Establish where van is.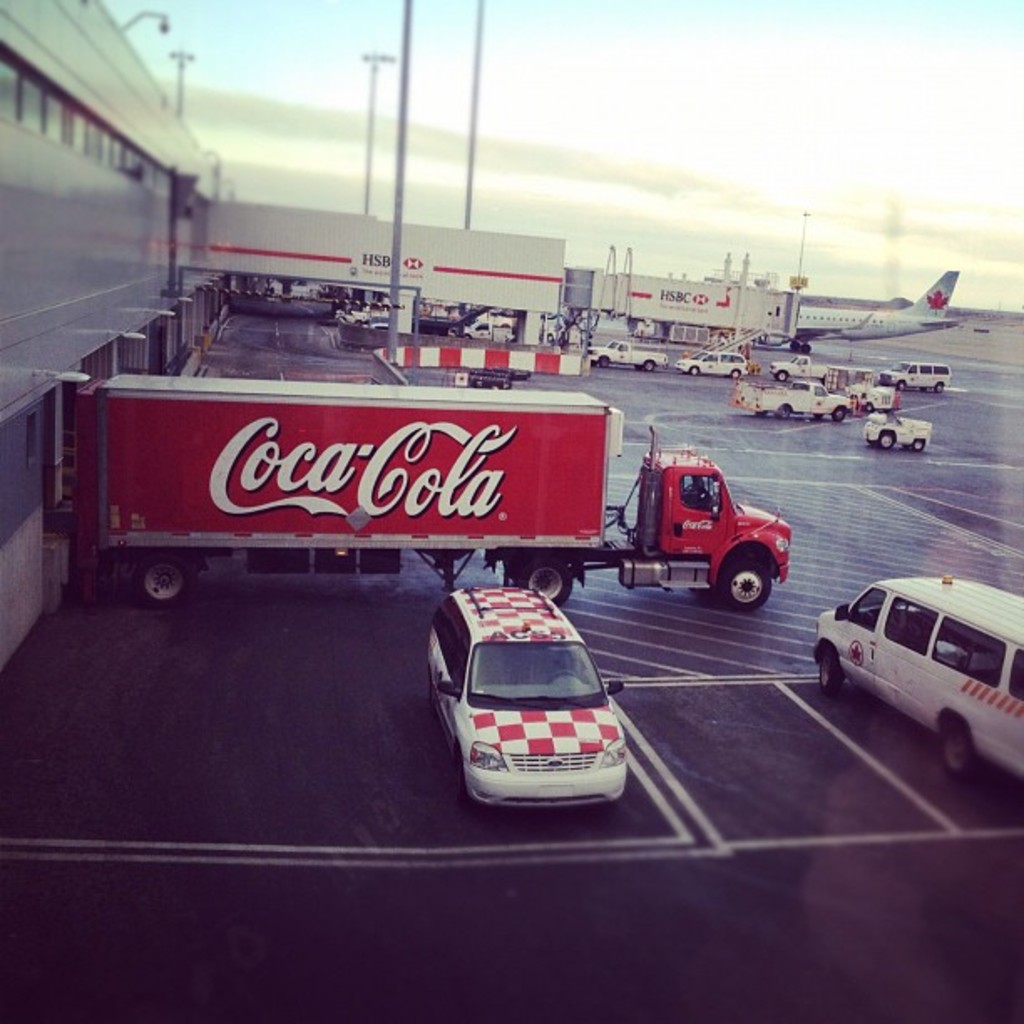
Established at (x1=465, y1=320, x2=512, y2=341).
